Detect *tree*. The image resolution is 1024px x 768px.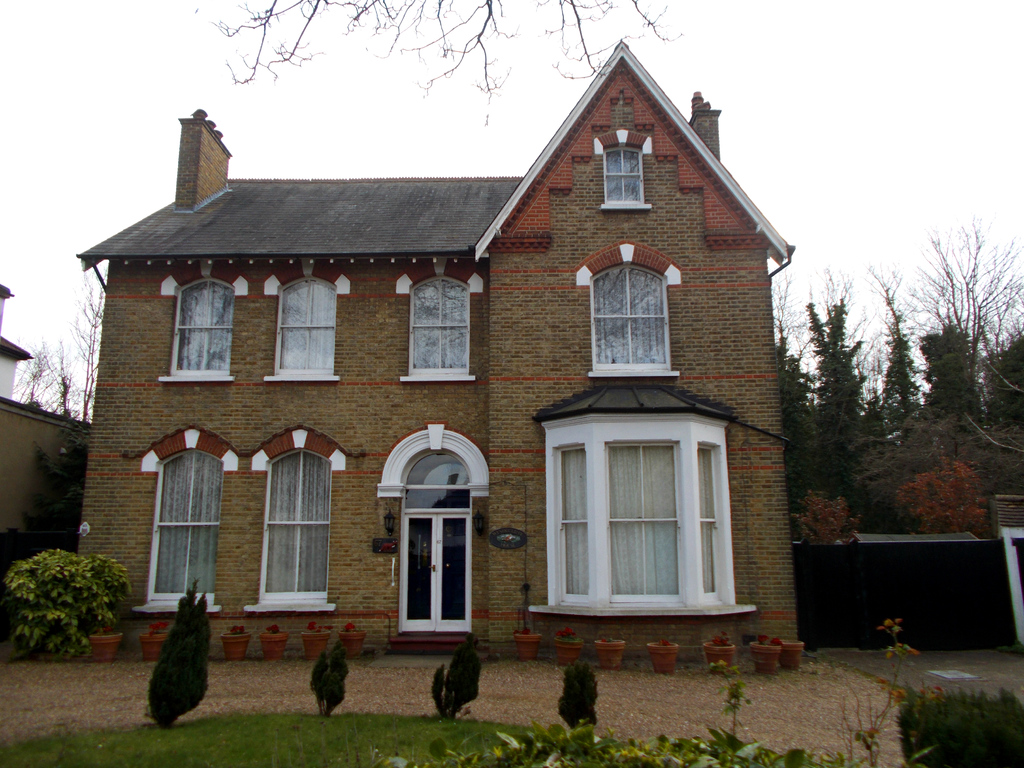
<box>0,447,92,579</box>.
